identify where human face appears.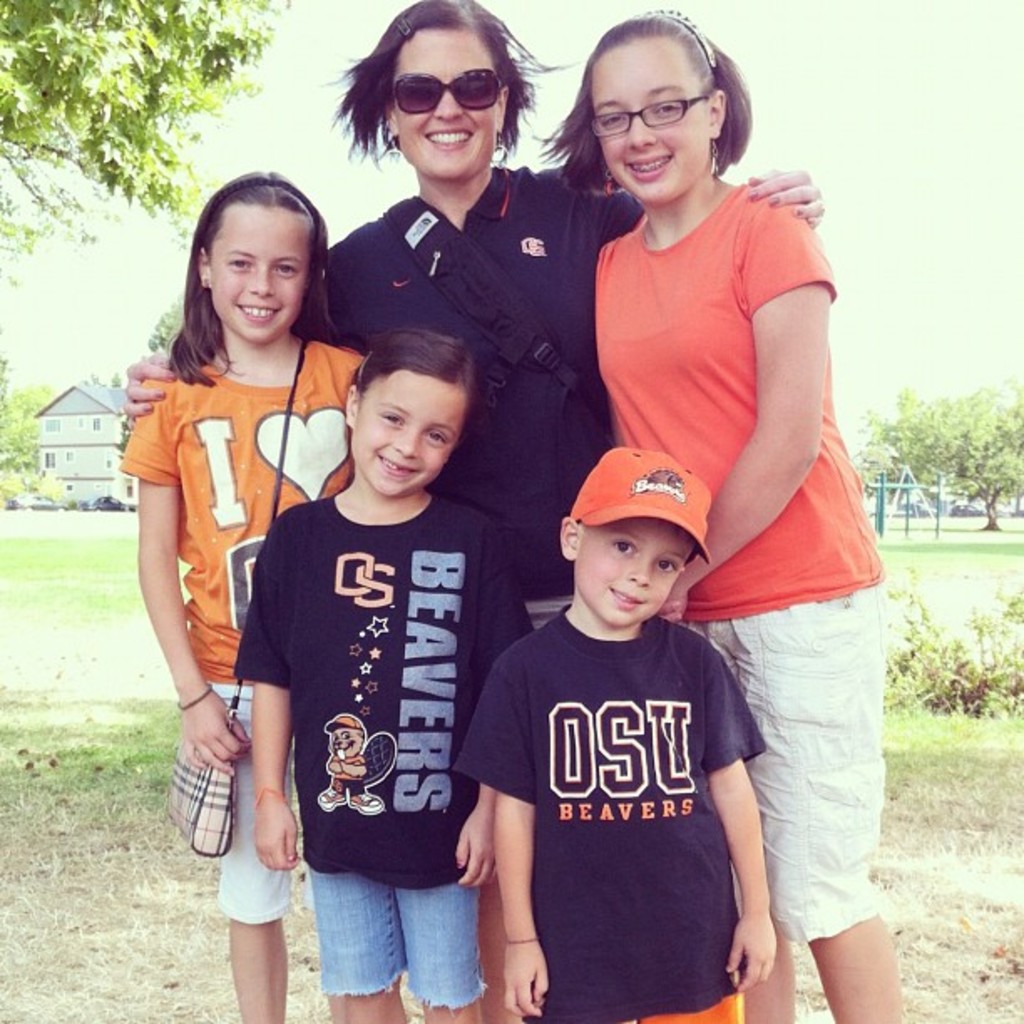
Appears at region(211, 206, 320, 343).
